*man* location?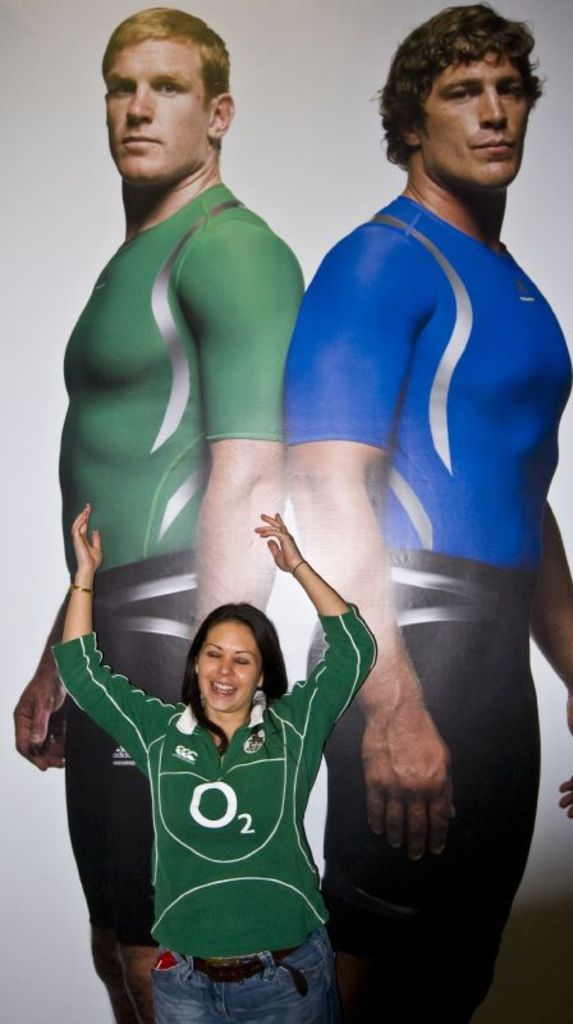
rect(283, 0, 572, 1023)
